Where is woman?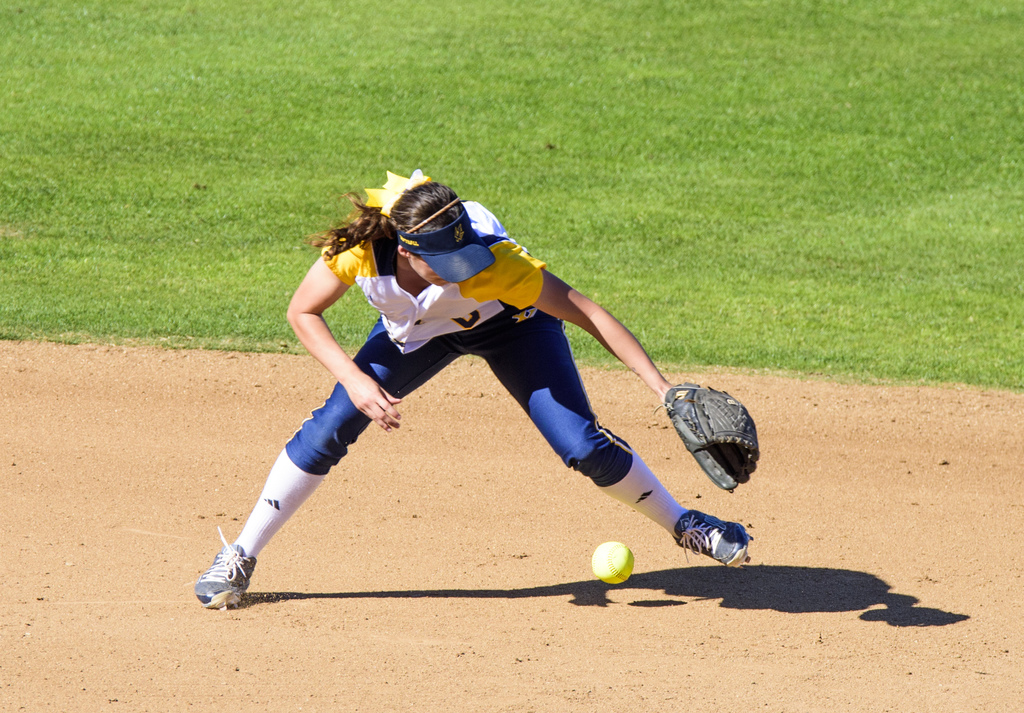
l=229, t=140, r=688, b=640.
